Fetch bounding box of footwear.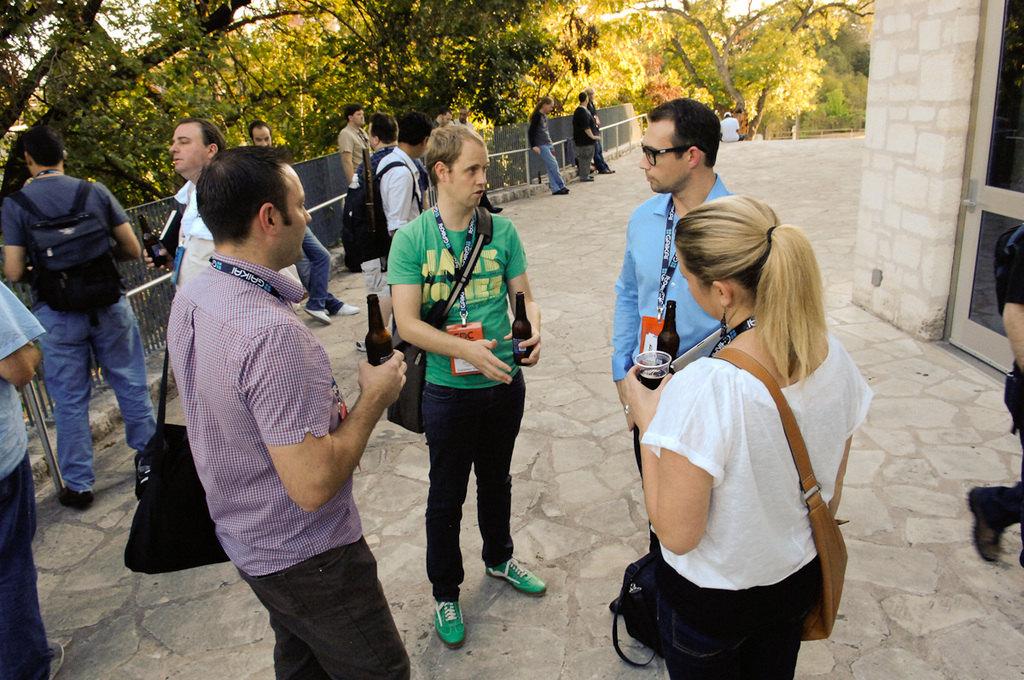
Bbox: 355:338:366:357.
